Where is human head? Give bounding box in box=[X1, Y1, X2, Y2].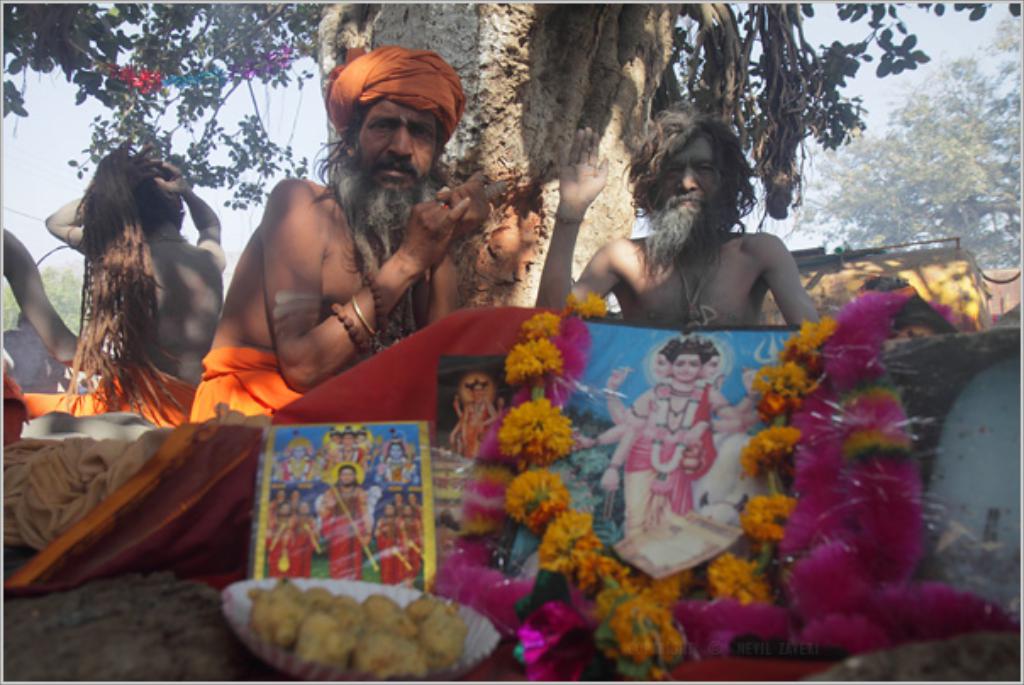
box=[110, 170, 185, 227].
